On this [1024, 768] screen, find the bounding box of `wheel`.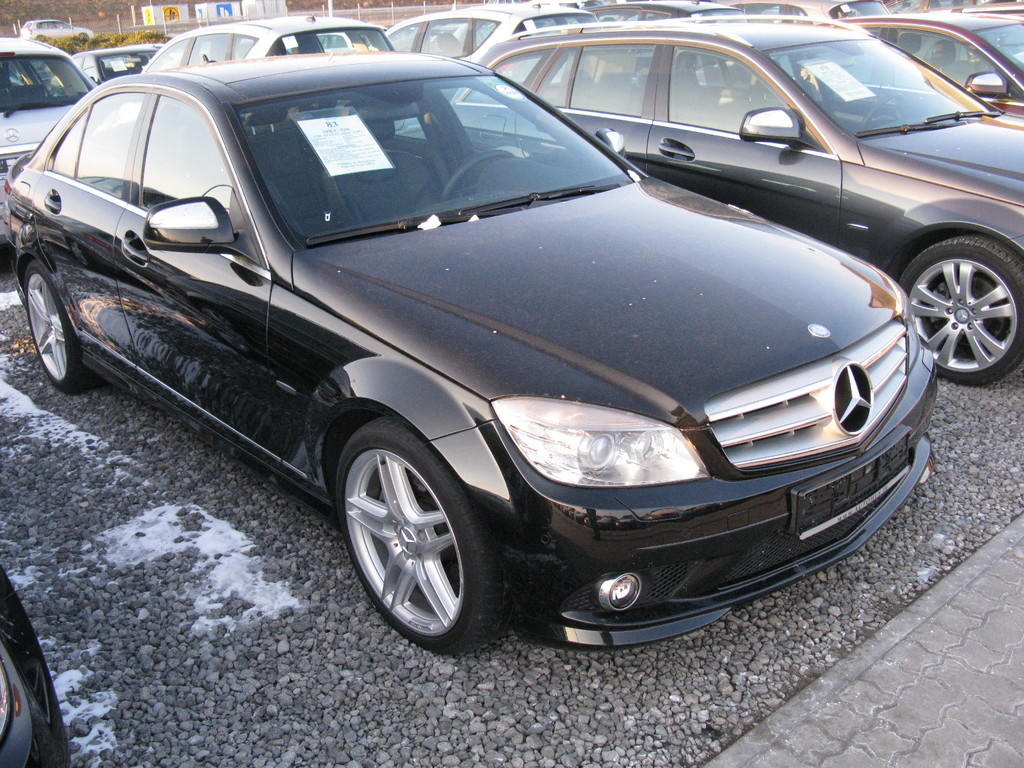
Bounding box: [x1=440, y1=149, x2=515, y2=198].
